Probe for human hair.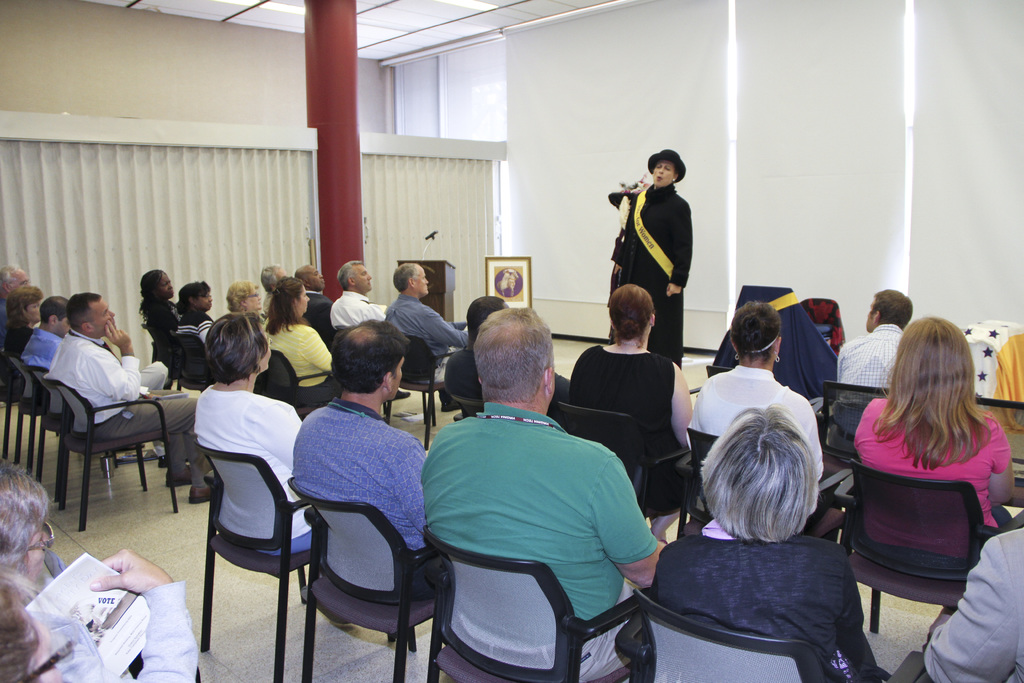
Probe result: {"left": 392, "top": 261, "right": 419, "bottom": 293}.
